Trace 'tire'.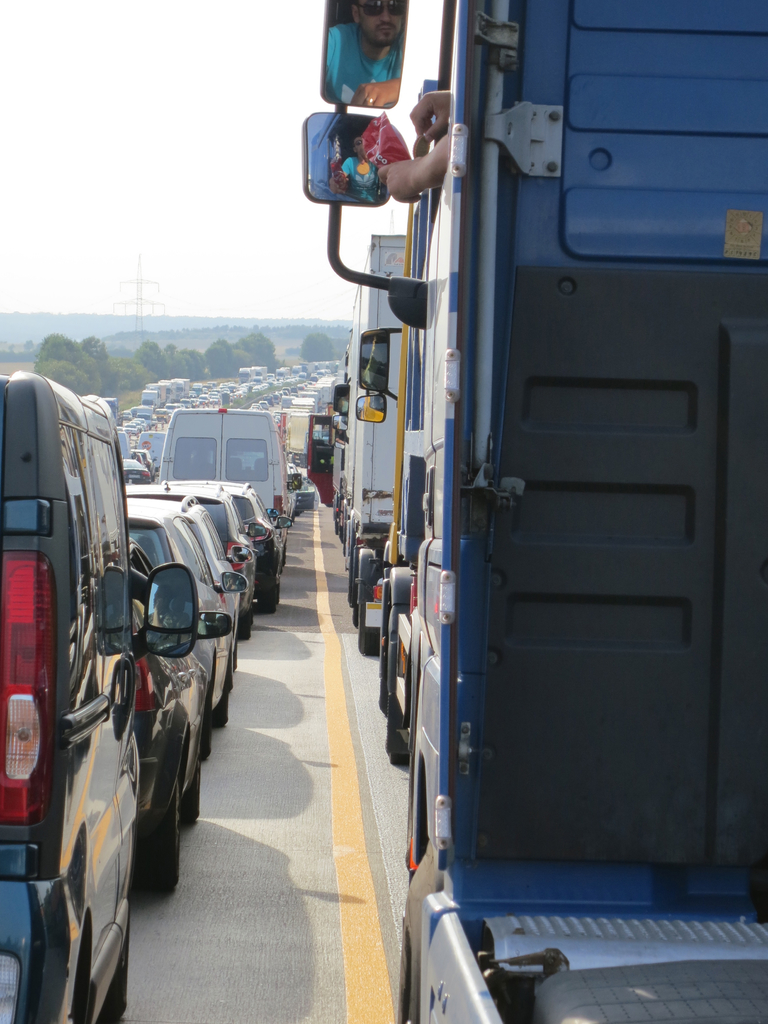
Traced to [x1=198, y1=692, x2=216, y2=762].
